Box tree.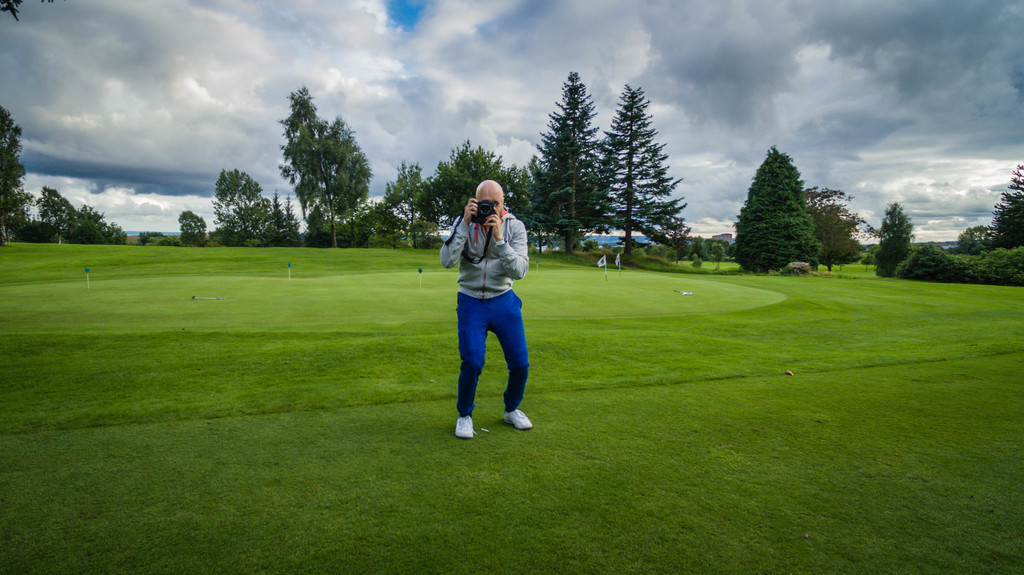
select_region(278, 191, 301, 247).
